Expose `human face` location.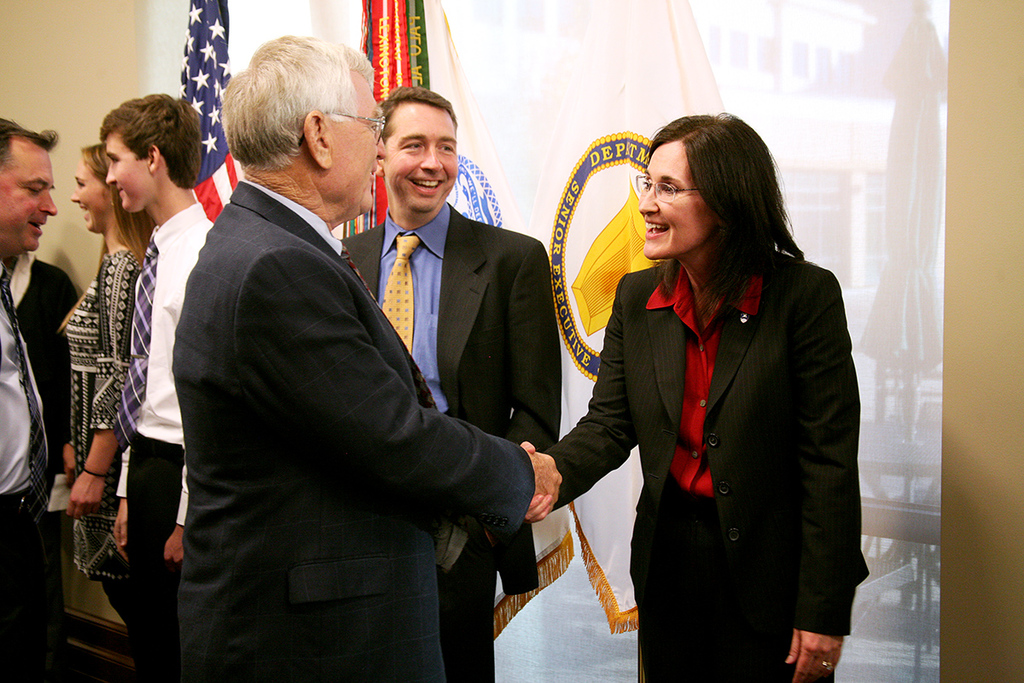
Exposed at <region>0, 132, 55, 250</region>.
